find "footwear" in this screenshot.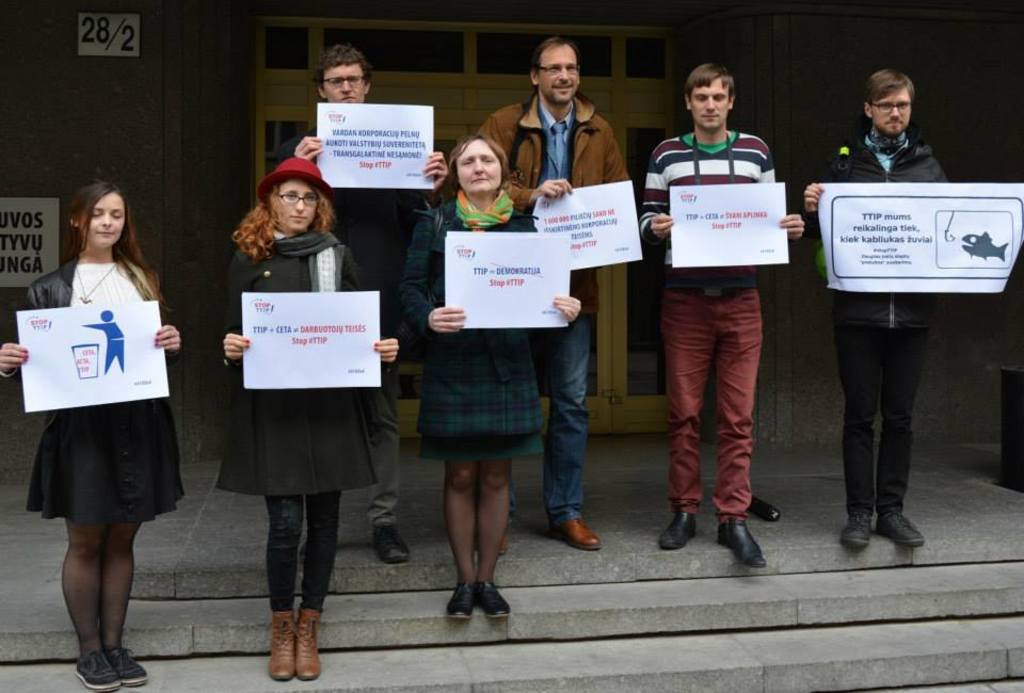
The bounding box for "footwear" is box(657, 502, 697, 549).
